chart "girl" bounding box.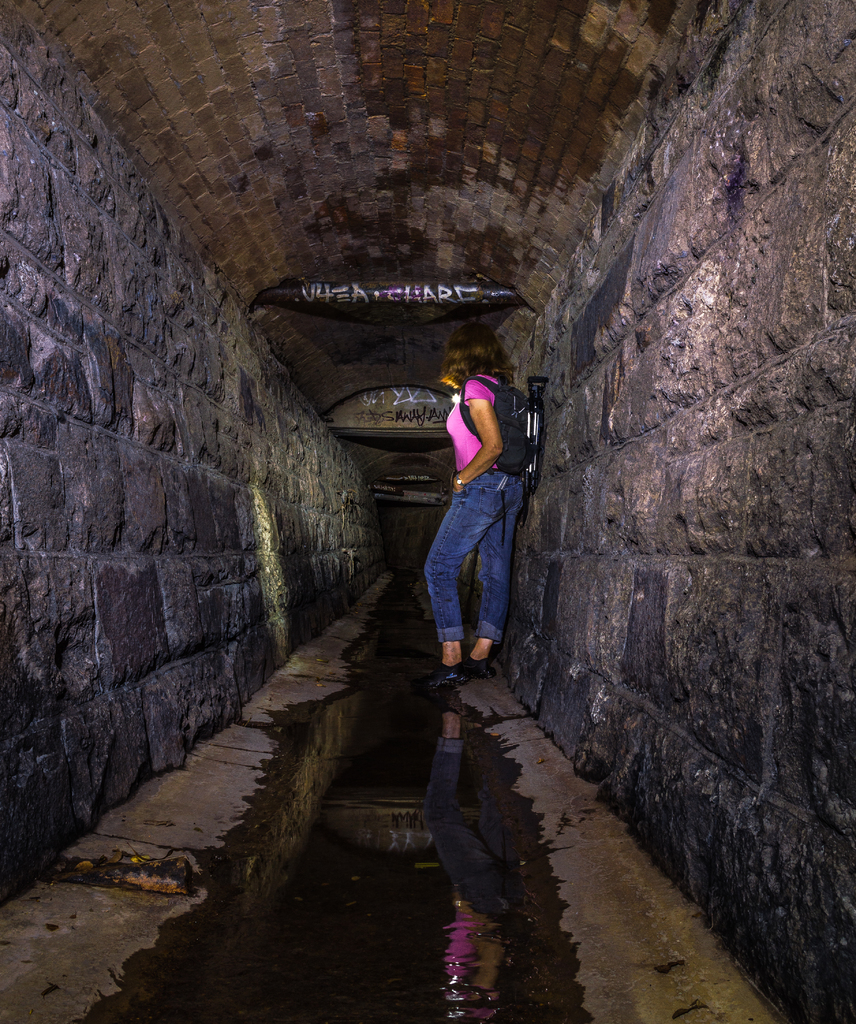
Charted: left=421, top=321, right=523, bottom=684.
